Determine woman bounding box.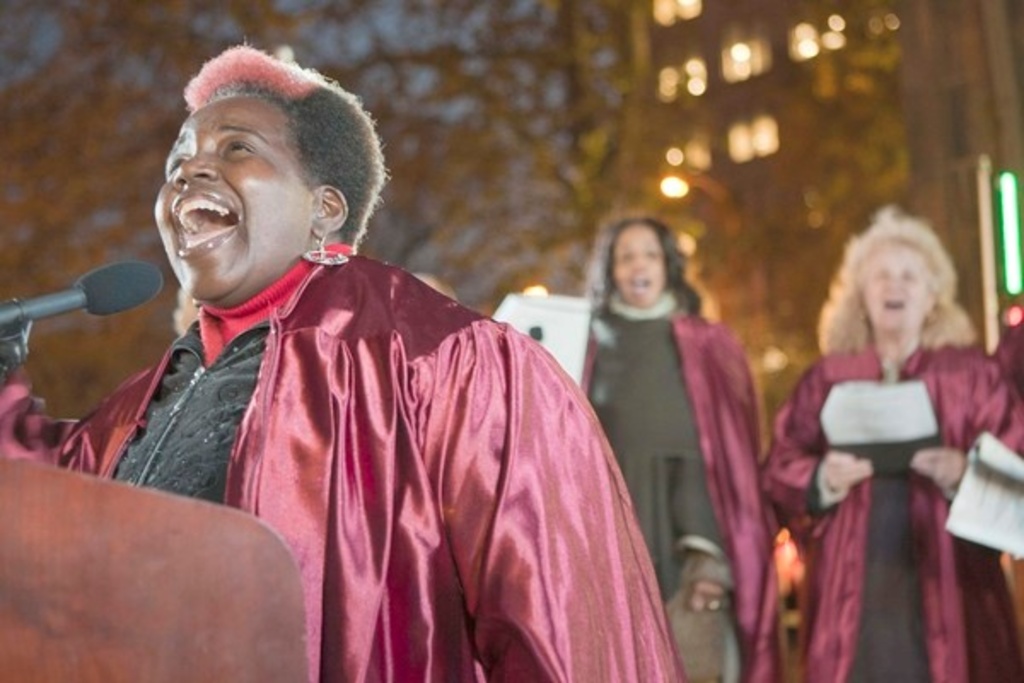
Determined: (756, 196, 1022, 681).
